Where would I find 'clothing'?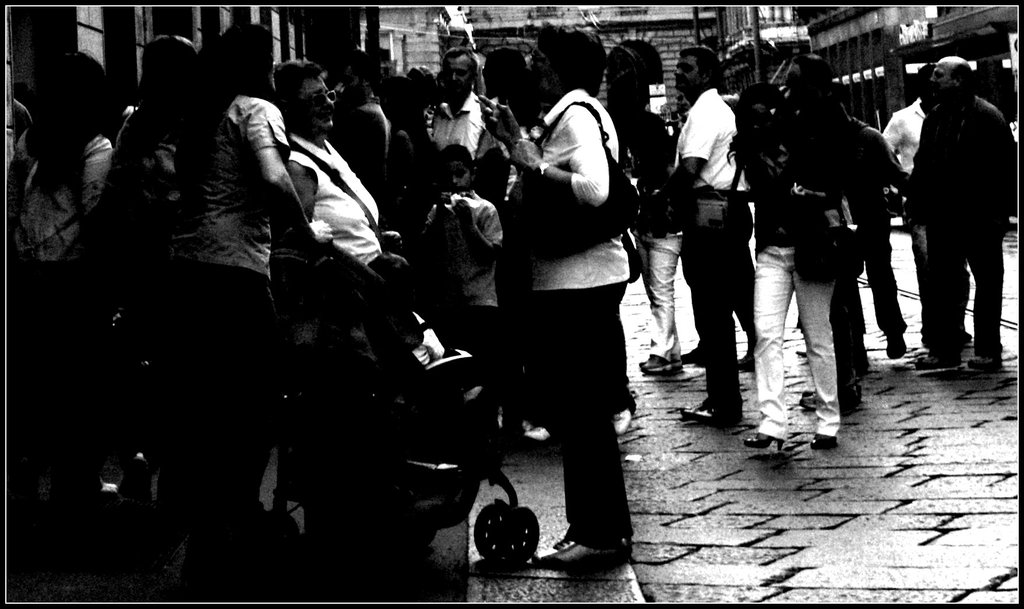
At [875, 99, 969, 347].
